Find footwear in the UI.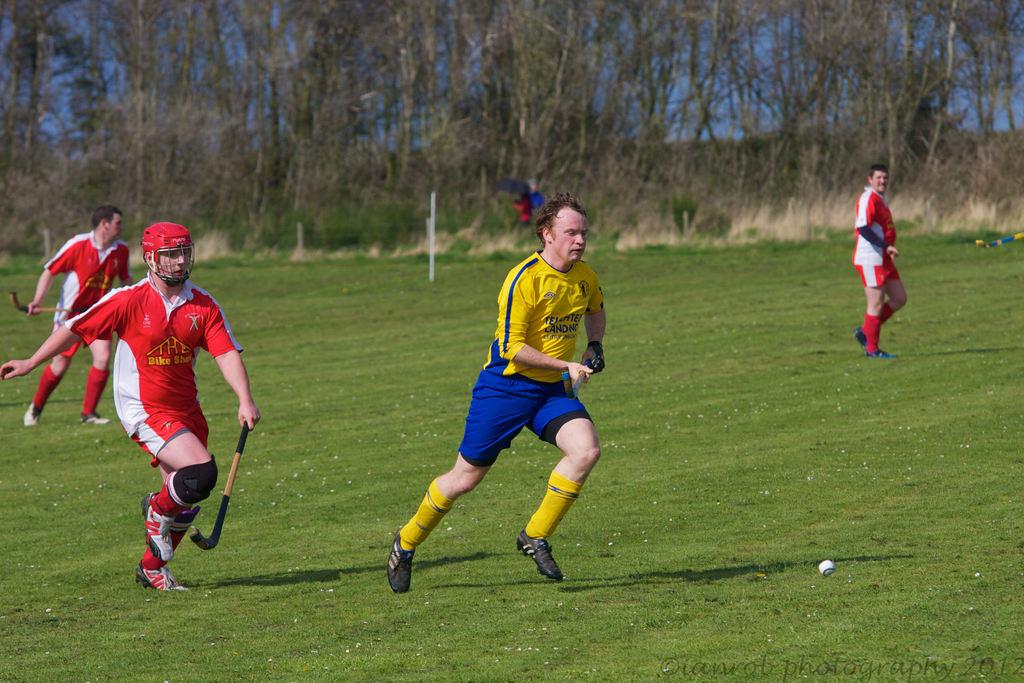
UI element at left=141, top=490, right=177, bottom=561.
